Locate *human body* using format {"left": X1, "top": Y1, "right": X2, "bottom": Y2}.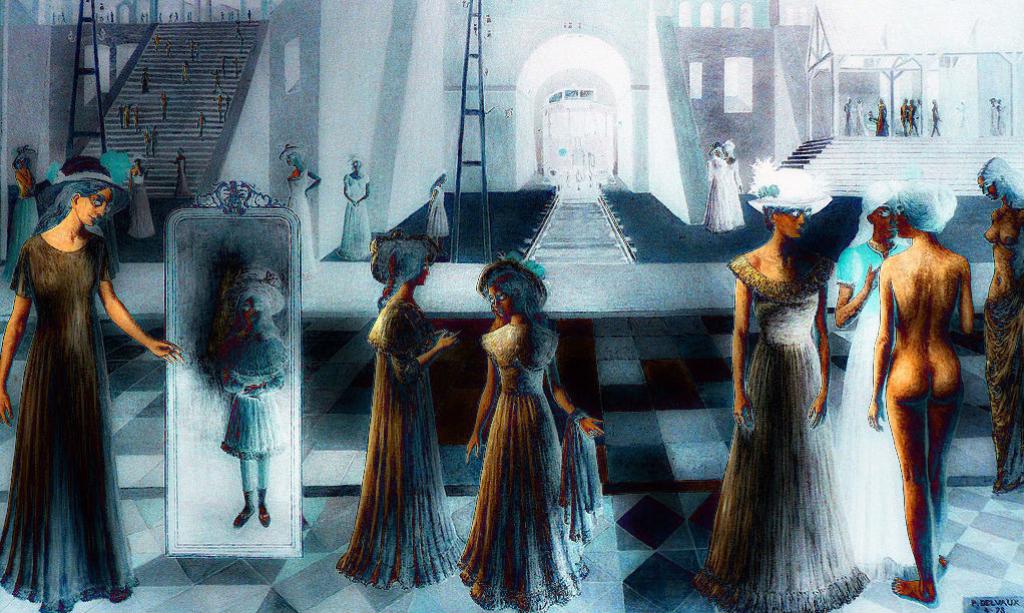
{"left": 460, "top": 316, "right": 596, "bottom": 612}.
